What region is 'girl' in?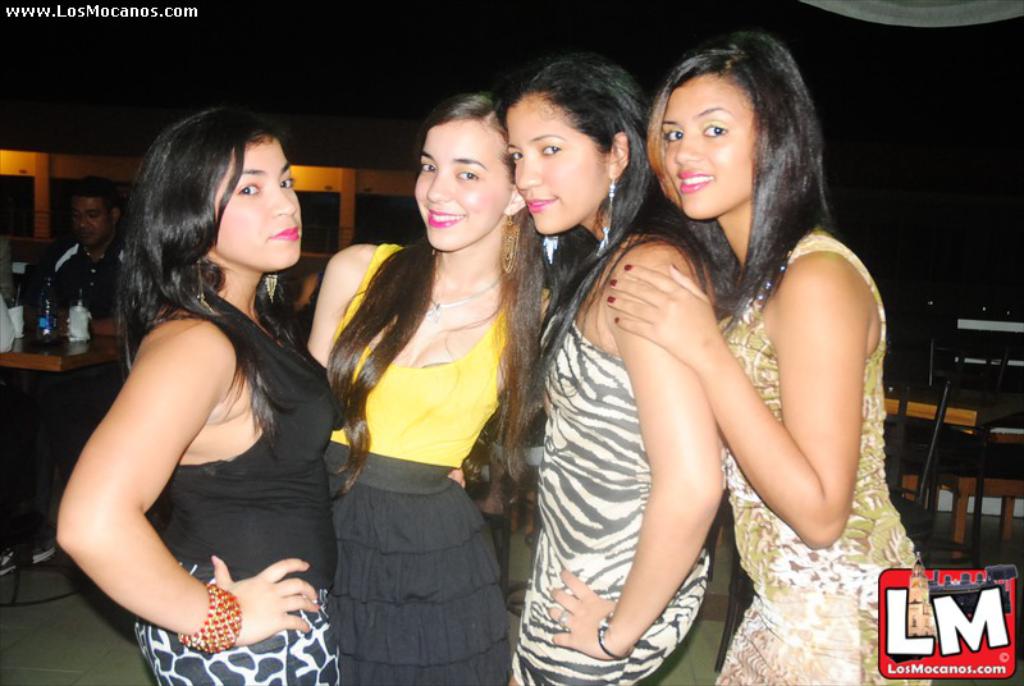
<region>305, 91, 556, 685</region>.
